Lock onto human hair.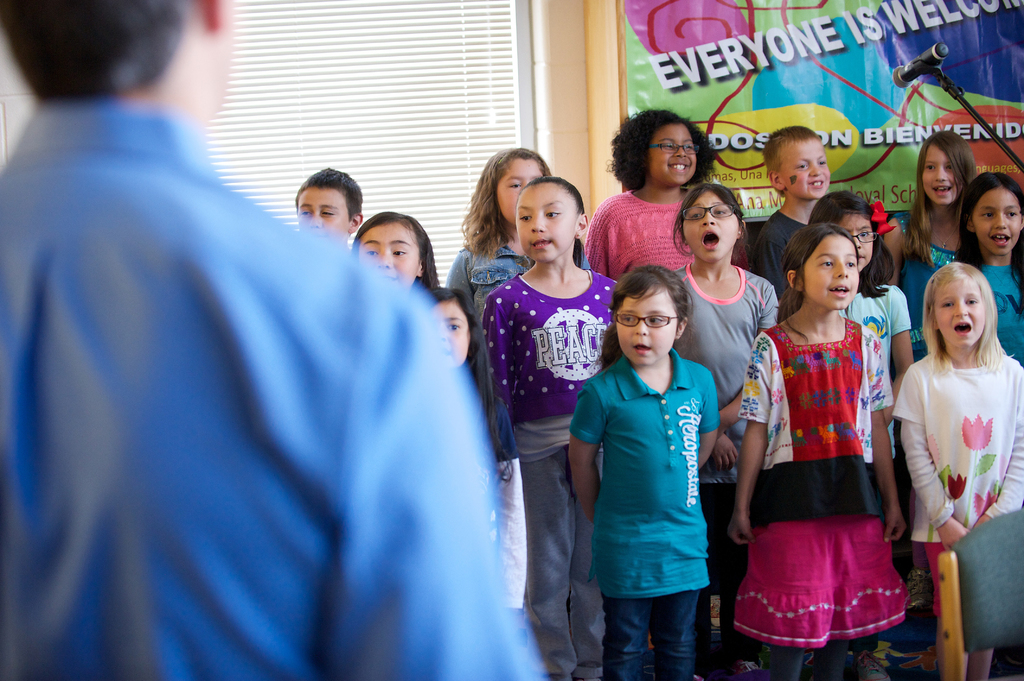
Locked: rect(348, 211, 439, 291).
